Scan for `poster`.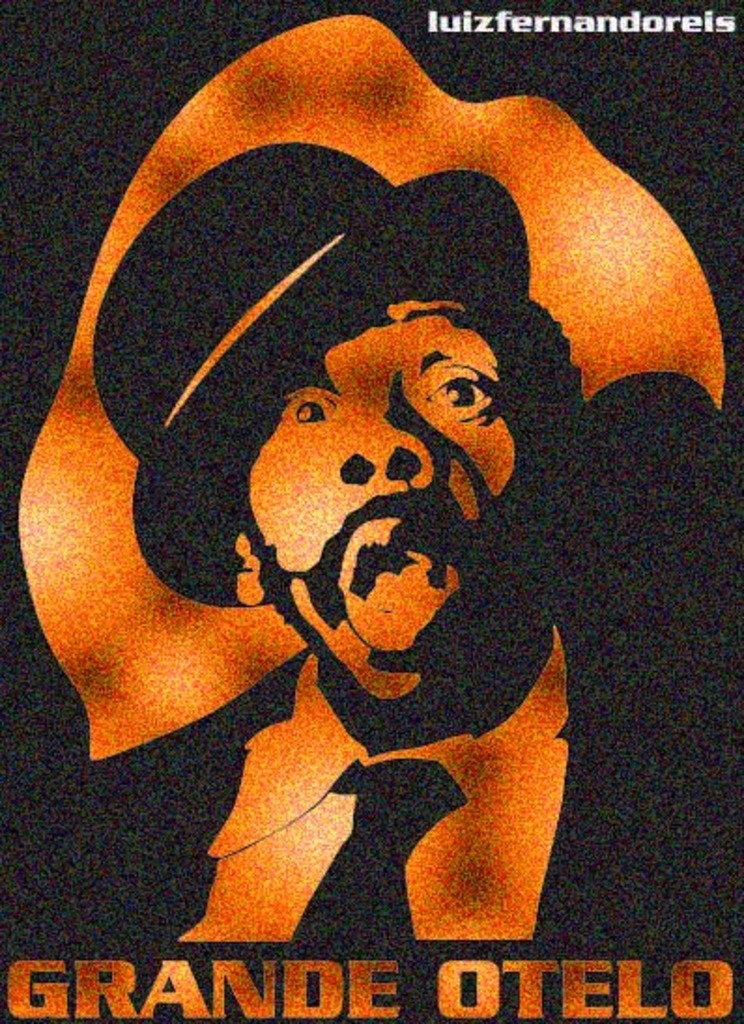
Scan result: l=4, t=0, r=742, b=1022.
